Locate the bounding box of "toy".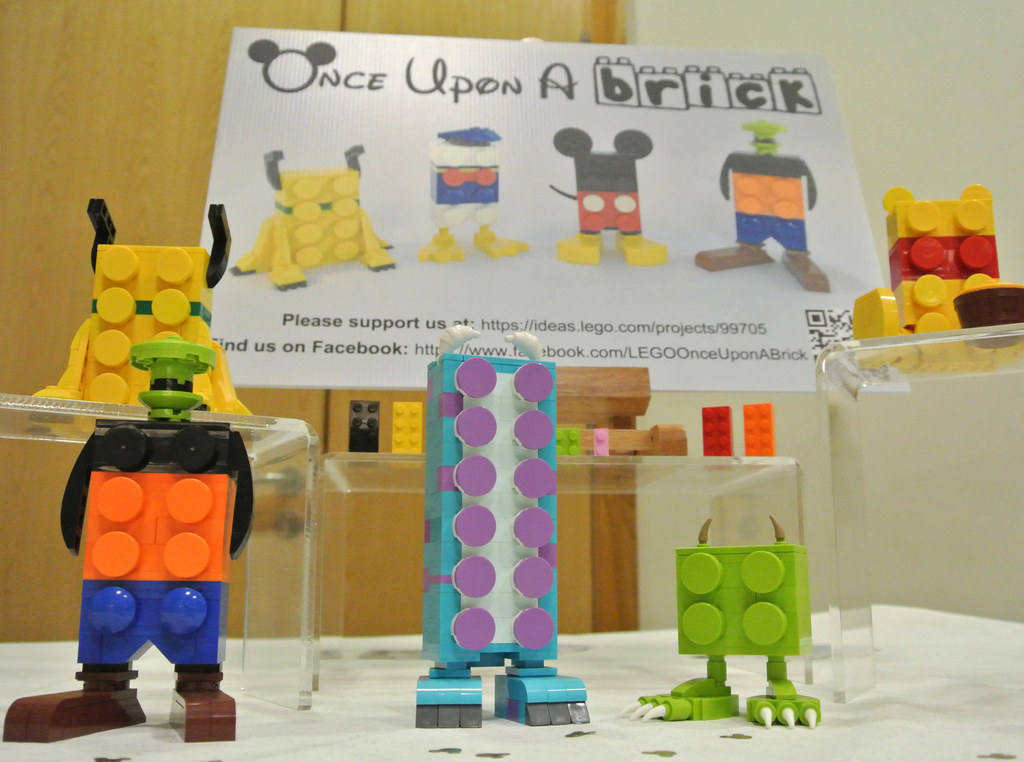
Bounding box: {"left": 417, "top": 123, "right": 518, "bottom": 262}.
